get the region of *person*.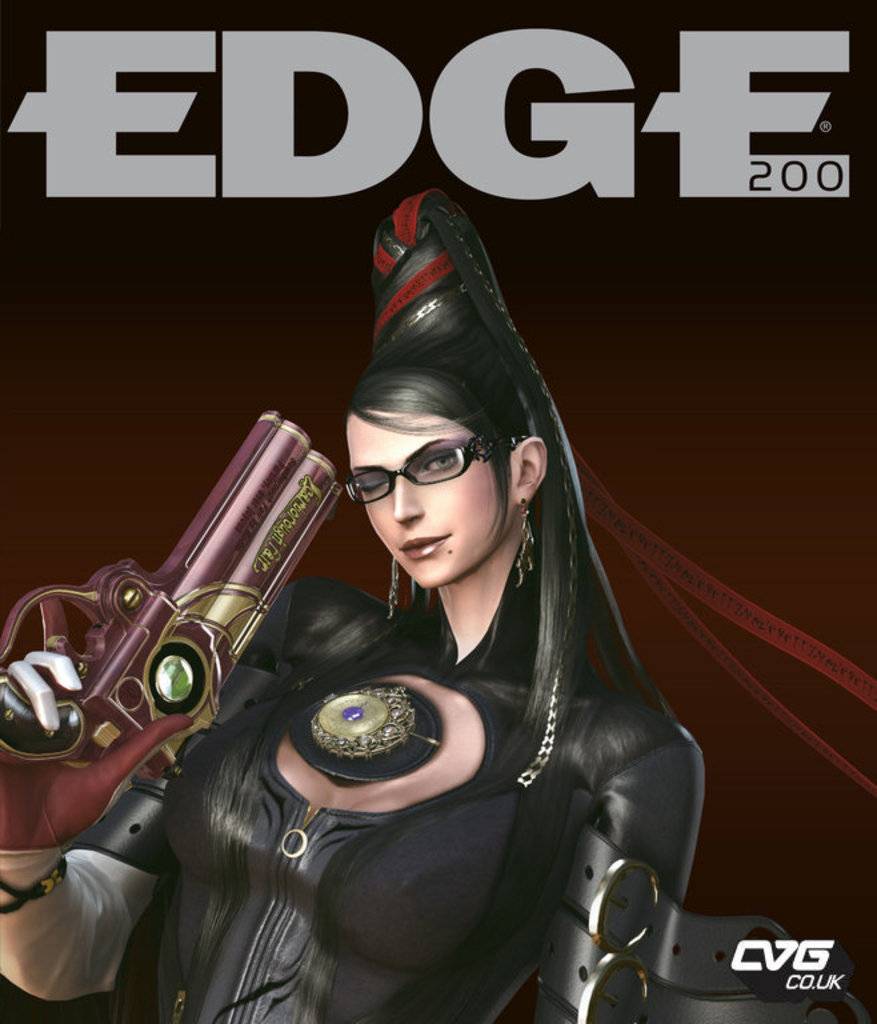
0, 203, 708, 1007.
